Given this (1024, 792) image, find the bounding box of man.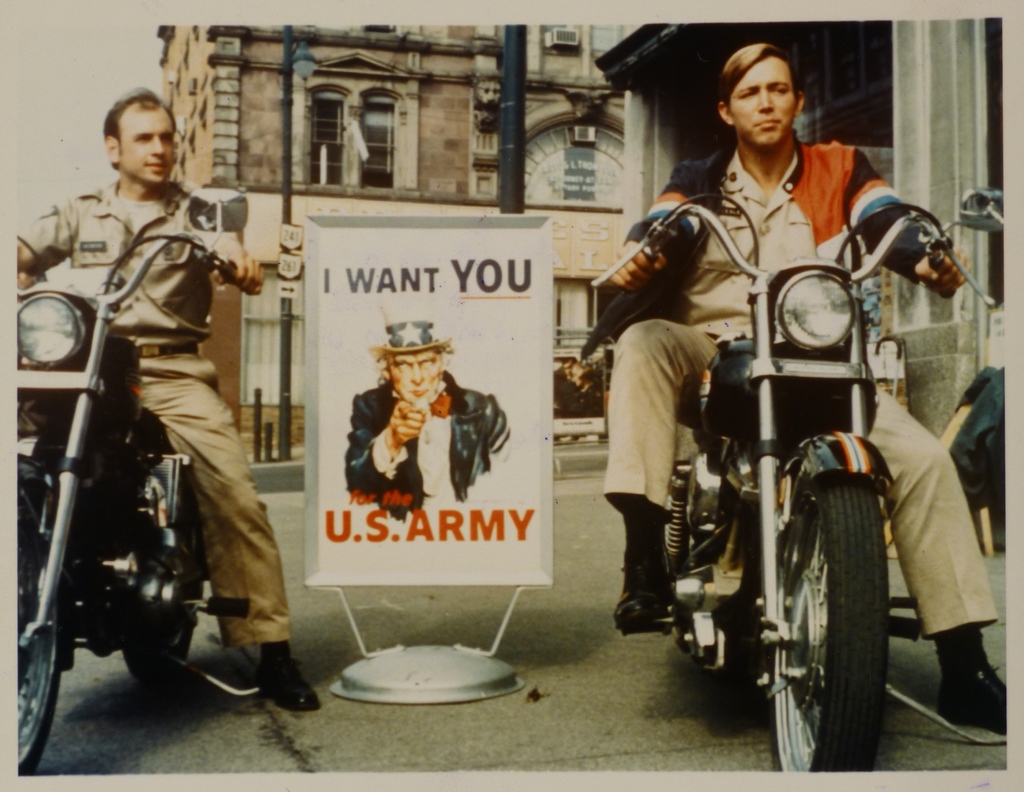
box=[0, 94, 345, 714].
